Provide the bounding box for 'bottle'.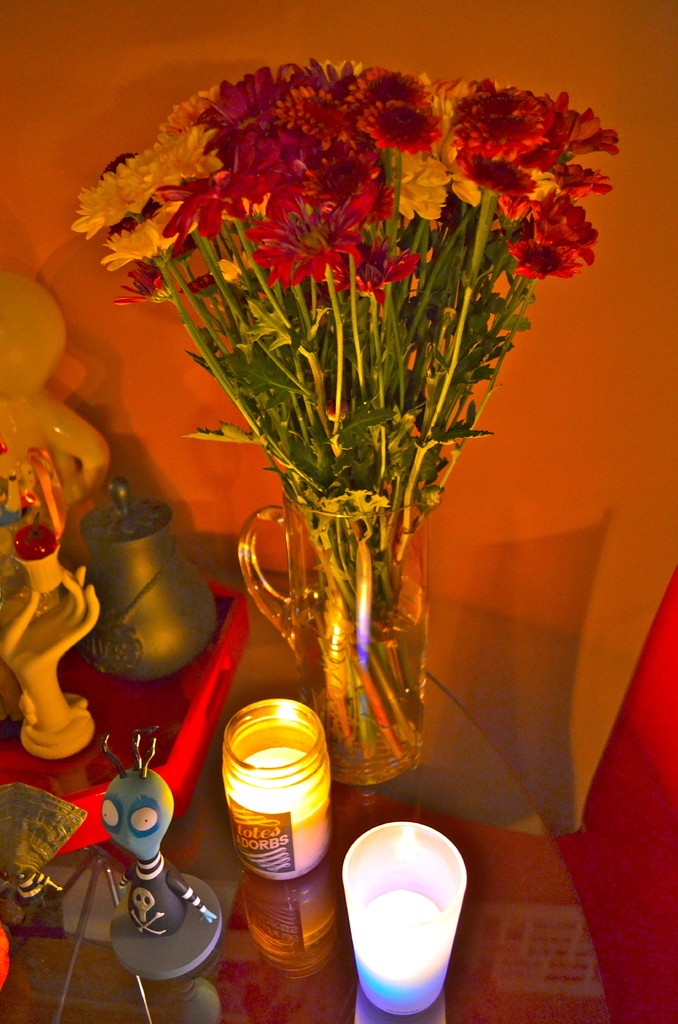
345,827,471,1023.
